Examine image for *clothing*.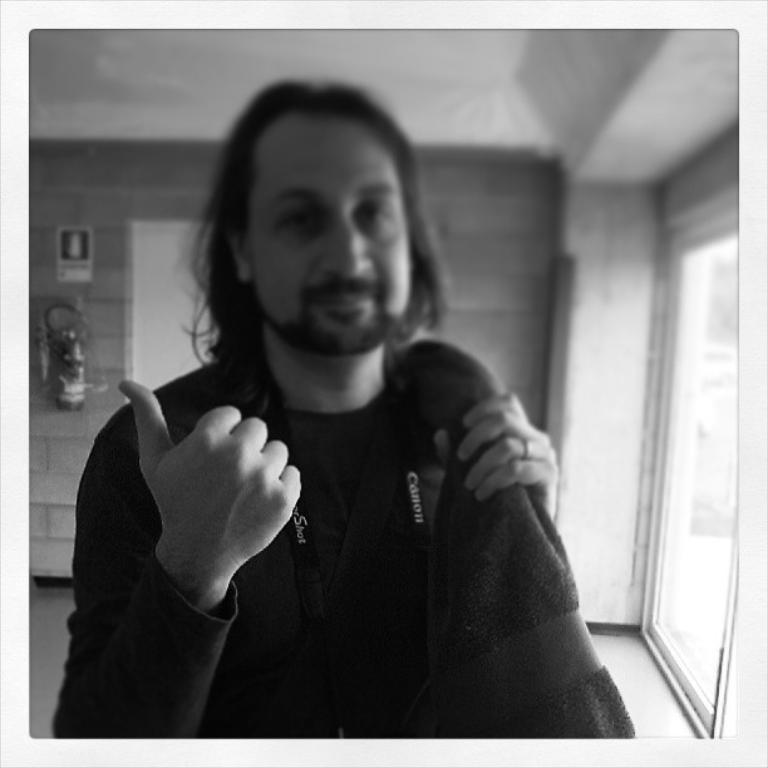
Examination result: 59,324,537,749.
